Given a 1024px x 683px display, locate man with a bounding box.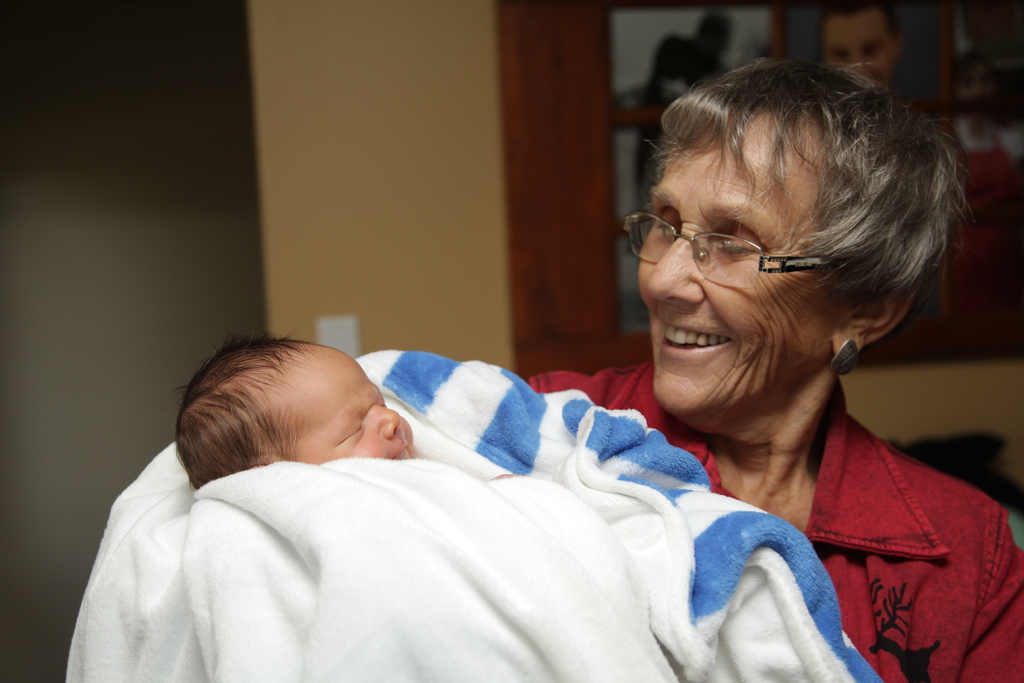
Located: 820/0/901/81.
